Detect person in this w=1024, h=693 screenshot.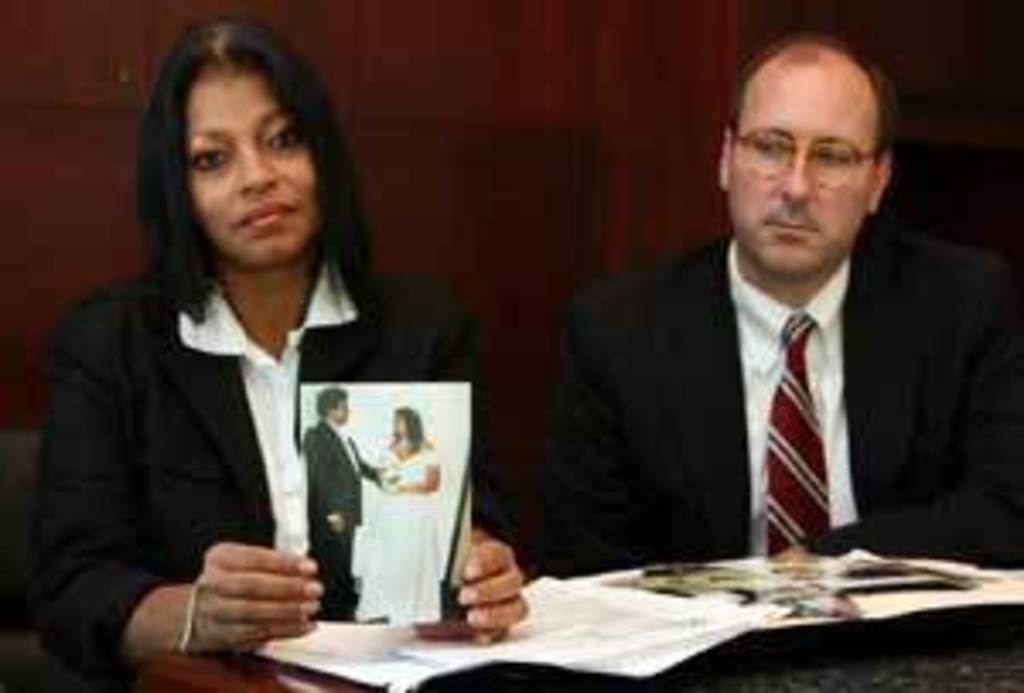
Detection: (304, 382, 379, 621).
